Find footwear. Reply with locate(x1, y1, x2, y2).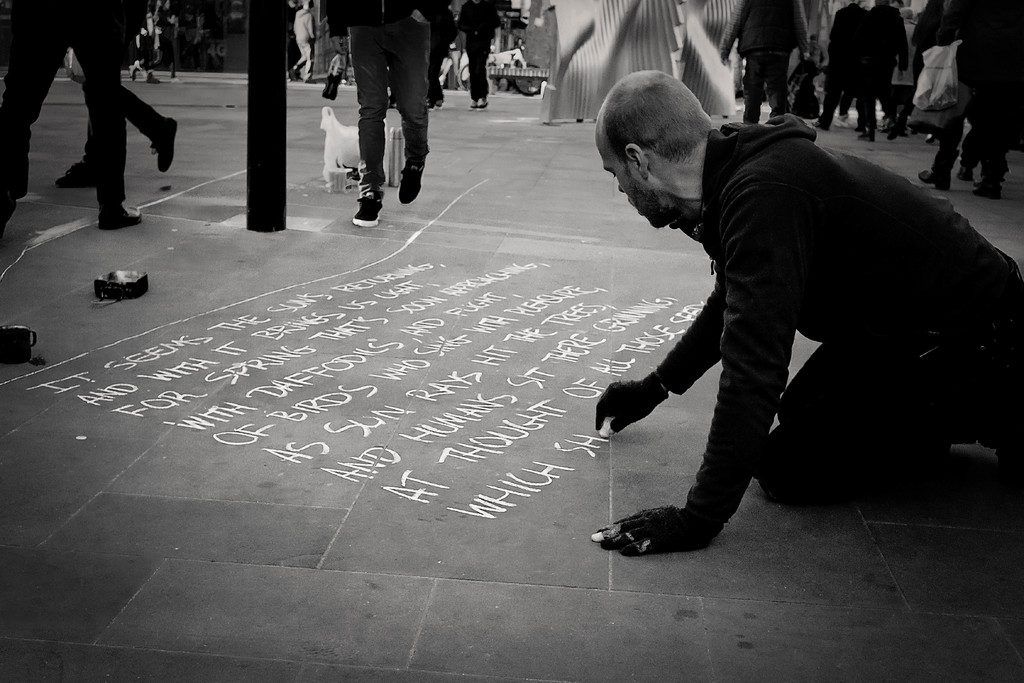
locate(480, 98, 489, 112).
